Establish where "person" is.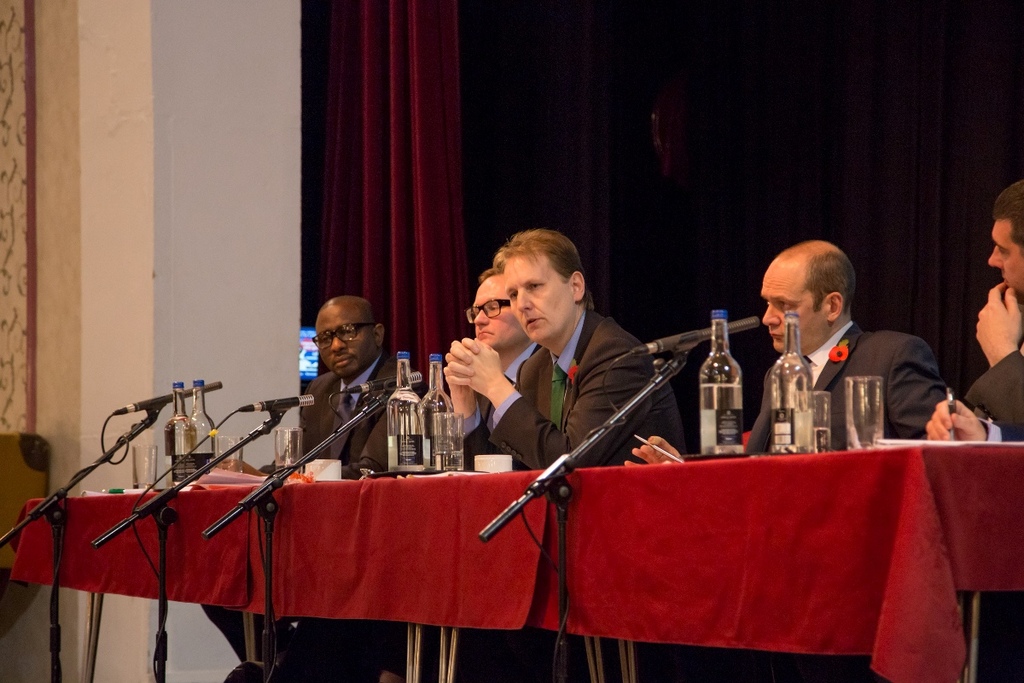
Established at locate(910, 166, 1021, 458).
